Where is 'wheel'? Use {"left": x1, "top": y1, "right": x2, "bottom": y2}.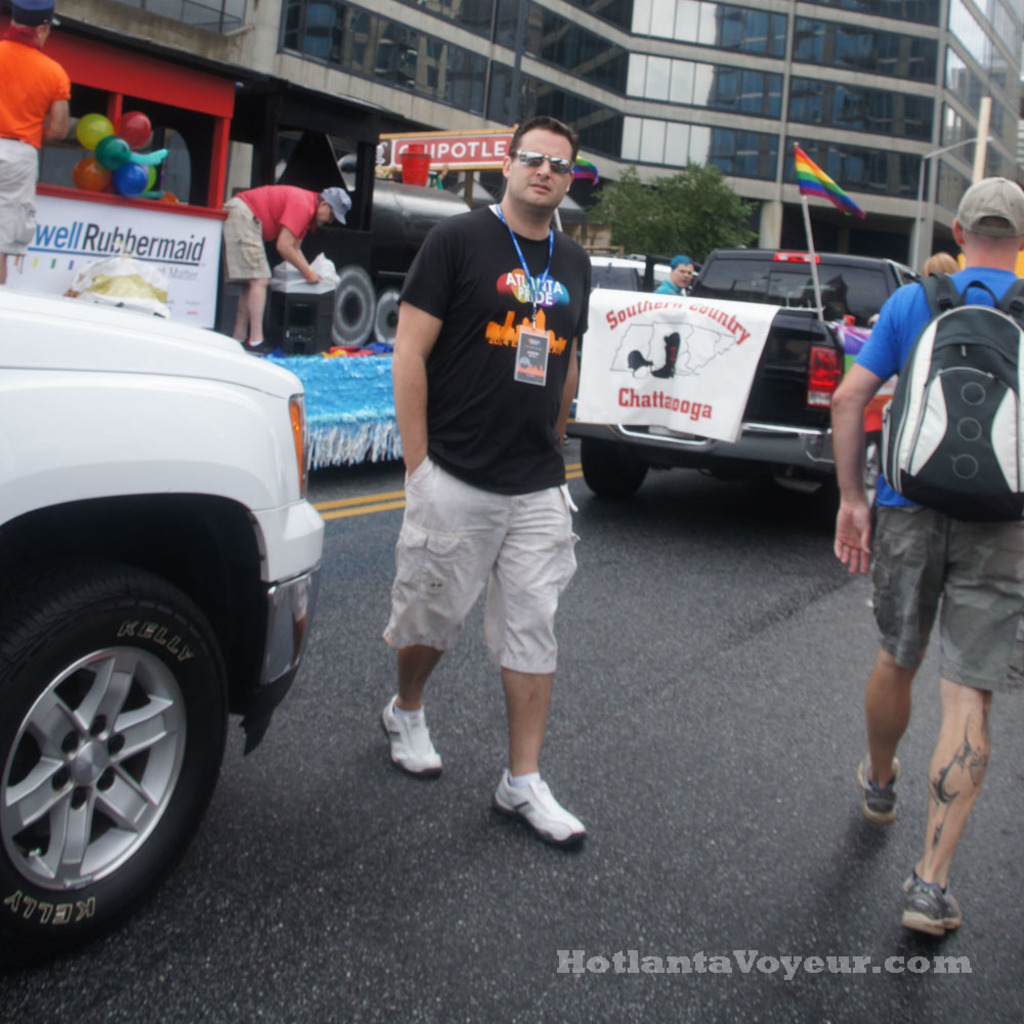
{"left": 580, "top": 437, "right": 648, "bottom": 501}.
